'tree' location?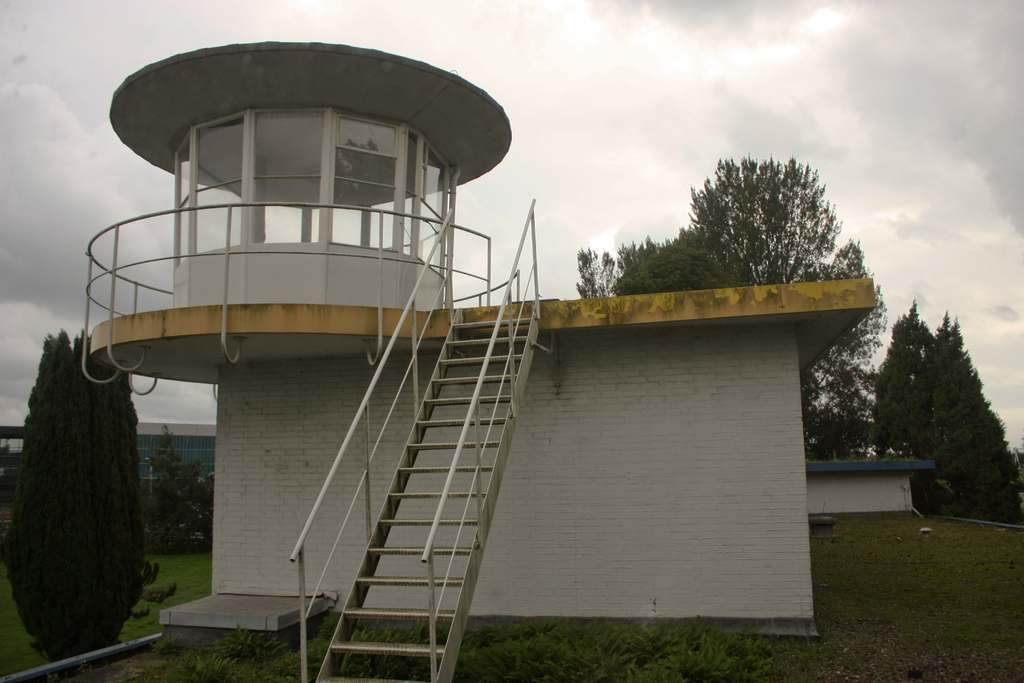
locate(868, 289, 1005, 525)
